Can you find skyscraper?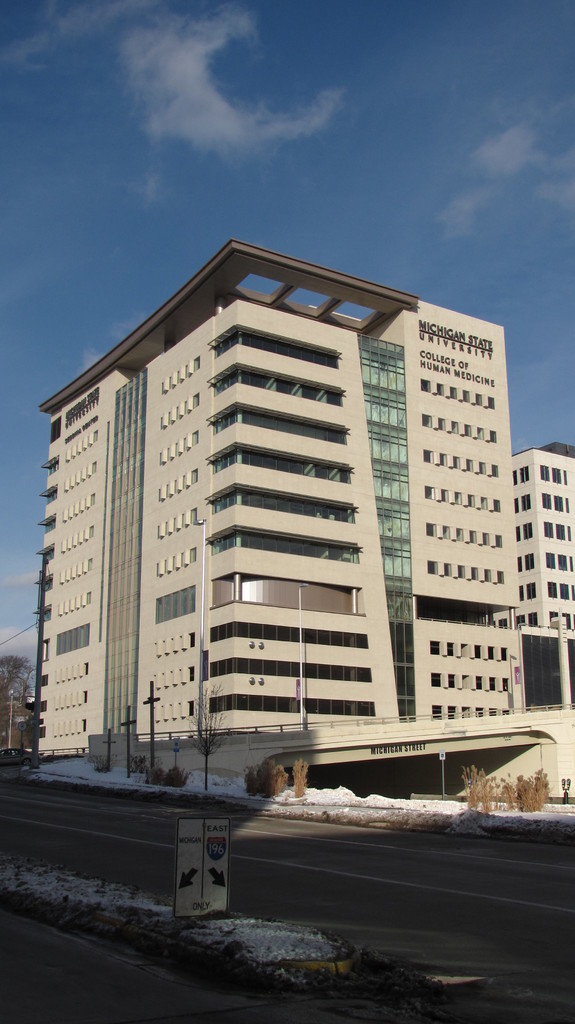
Yes, bounding box: [left=17, top=268, right=559, bottom=831].
